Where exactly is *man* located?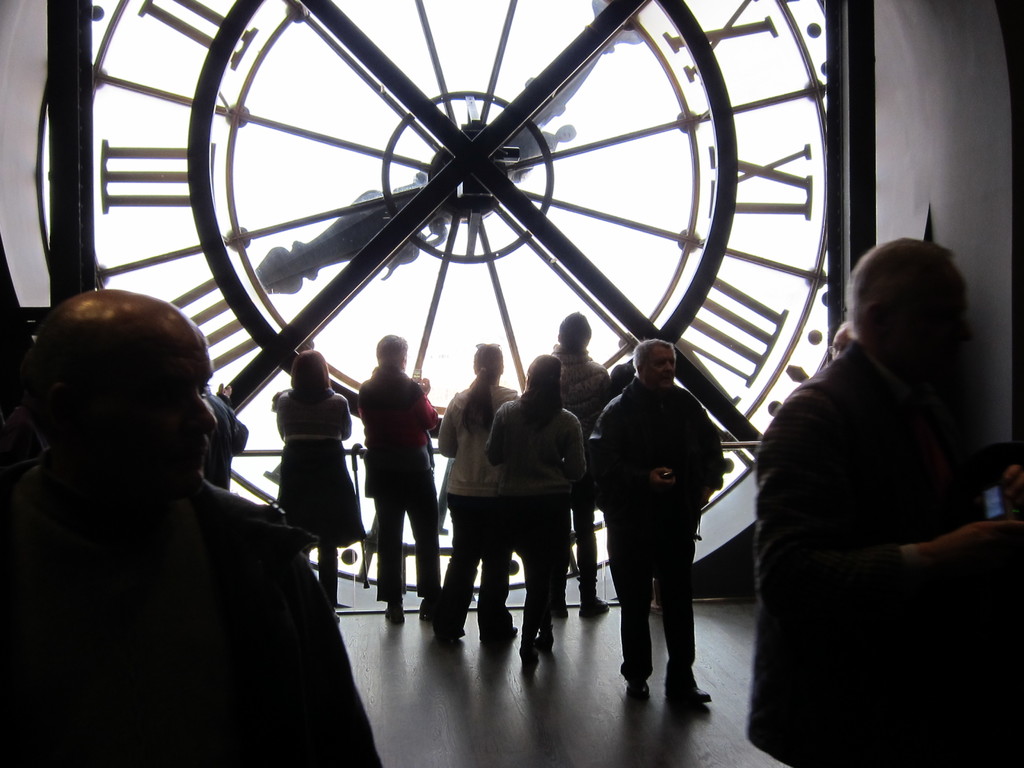
Its bounding box is <region>562, 320, 732, 701</region>.
